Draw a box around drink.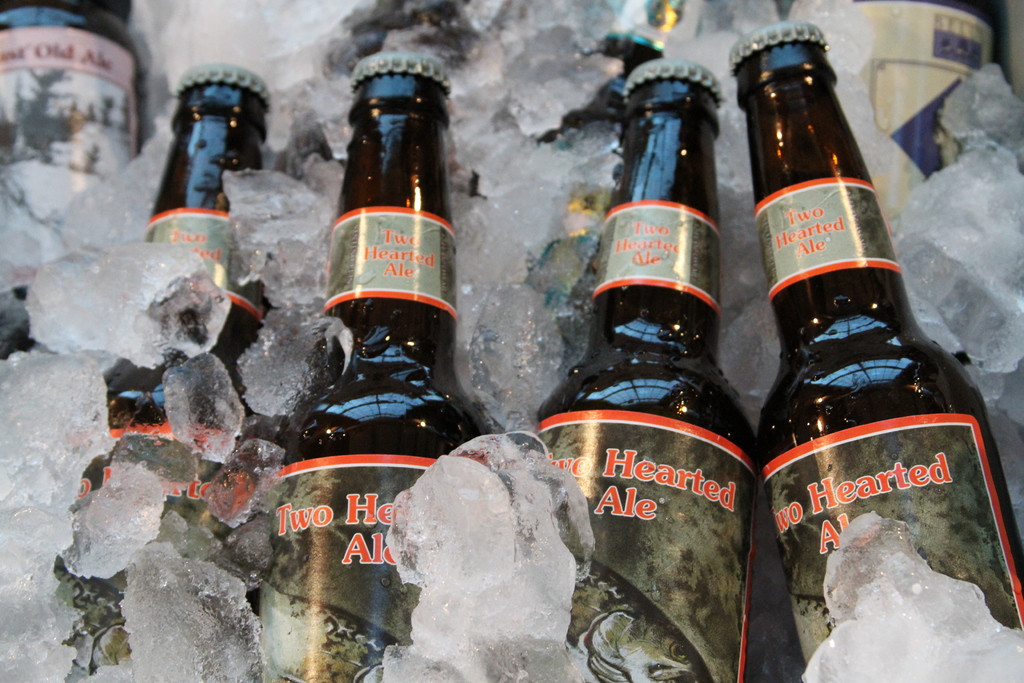
0/0/149/360.
